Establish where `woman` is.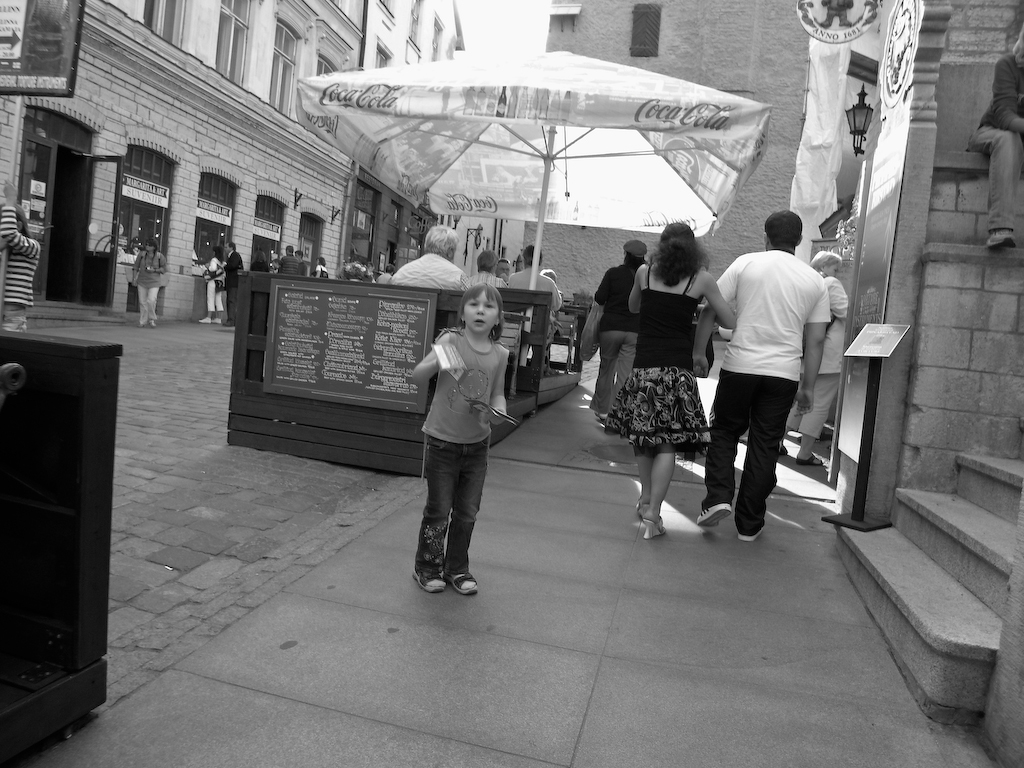
Established at box(310, 254, 329, 278).
